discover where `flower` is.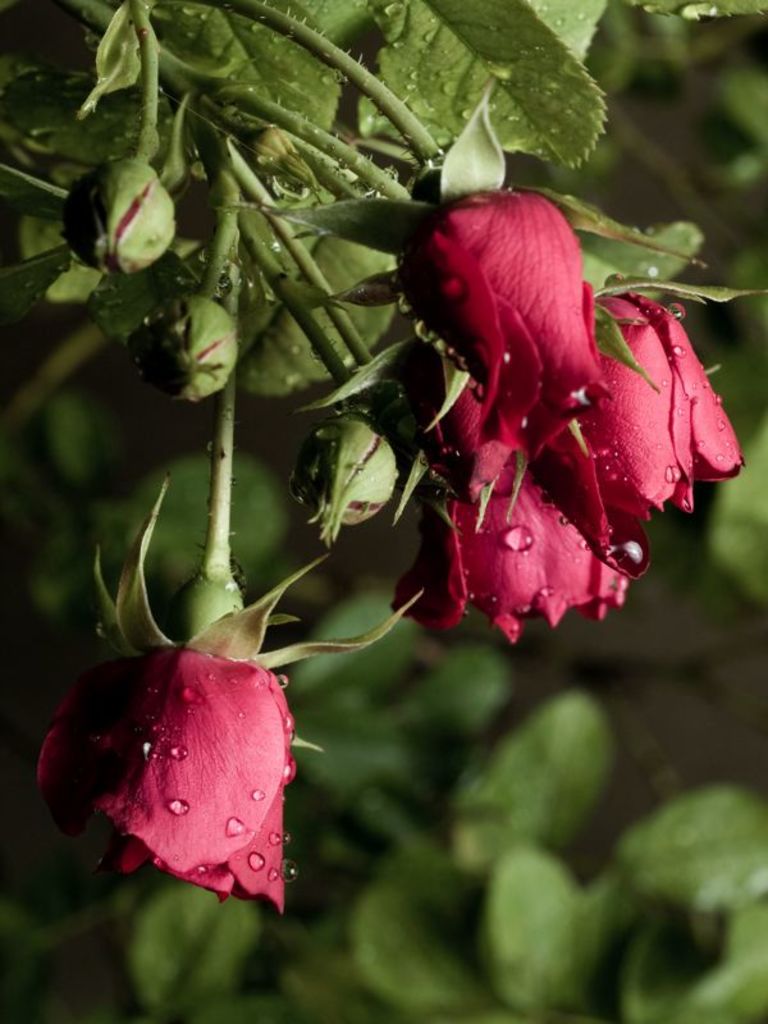
Discovered at box=[288, 415, 403, 534].
